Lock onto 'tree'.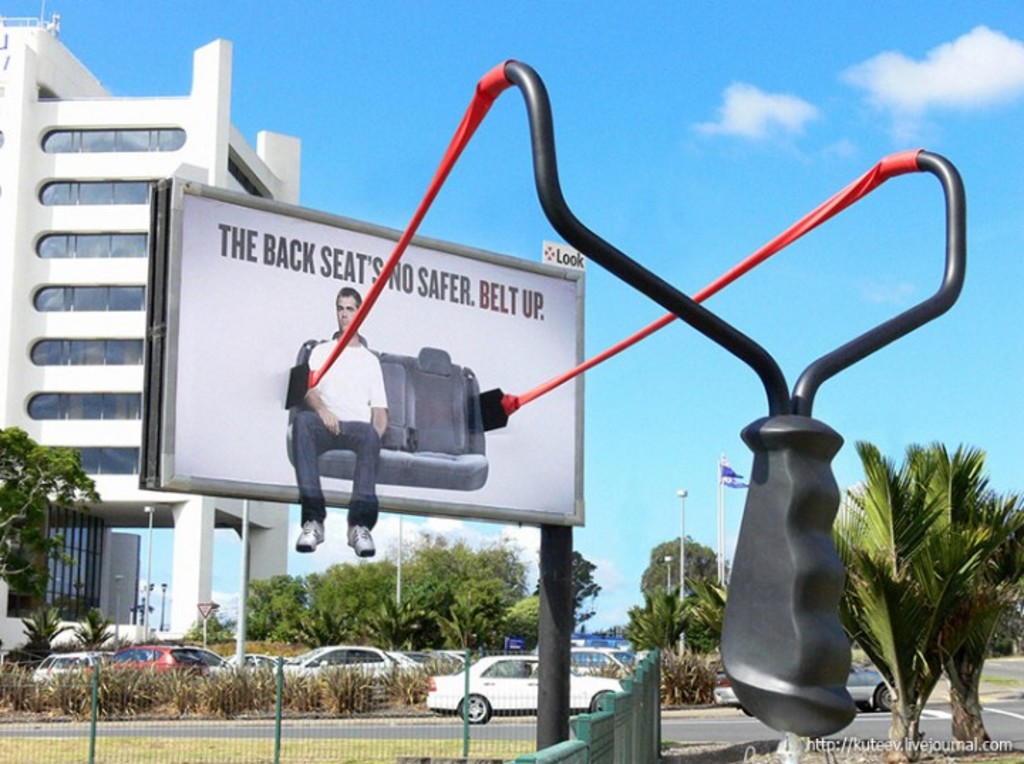
Locked: [829,396,1010,746].
